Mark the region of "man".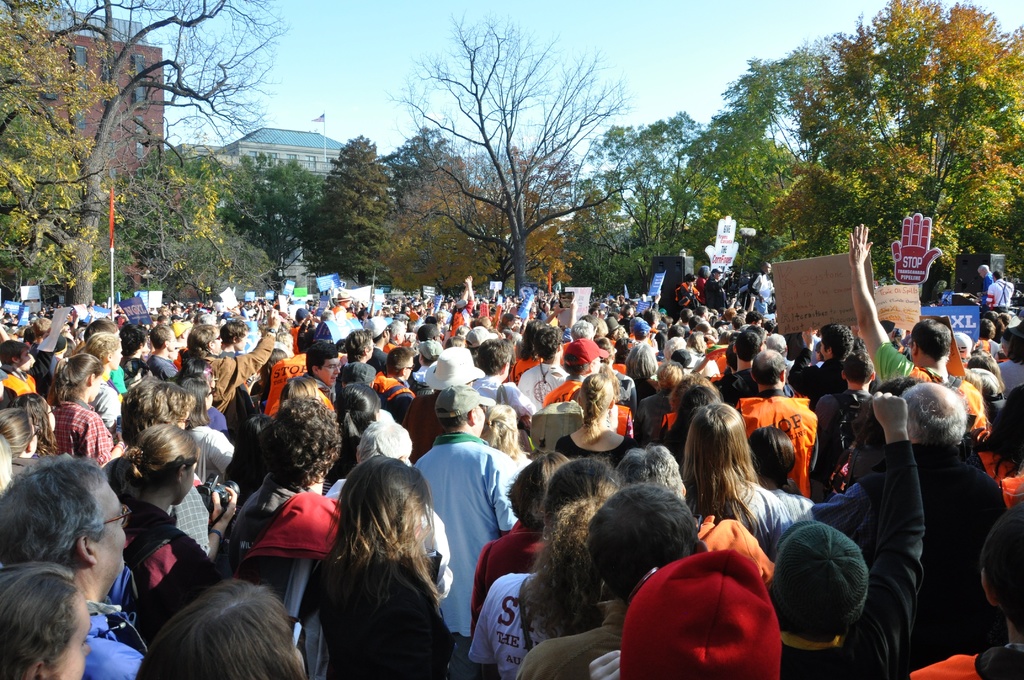
Region: (x1=184, y1=307, x2=281, y2=412).
